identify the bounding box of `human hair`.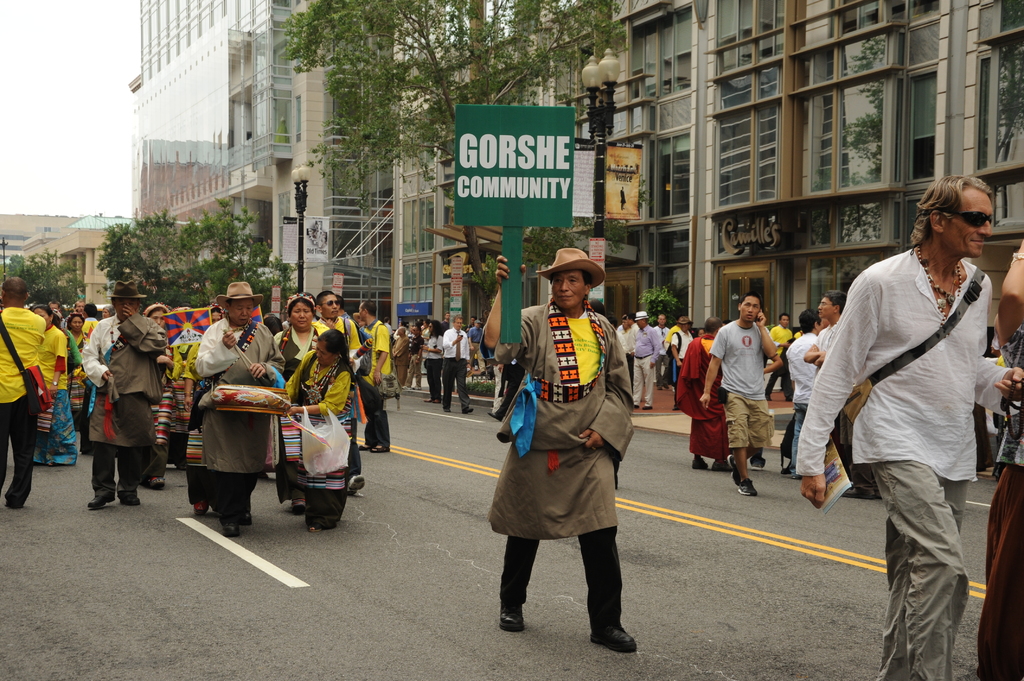
211 306 223 316.
